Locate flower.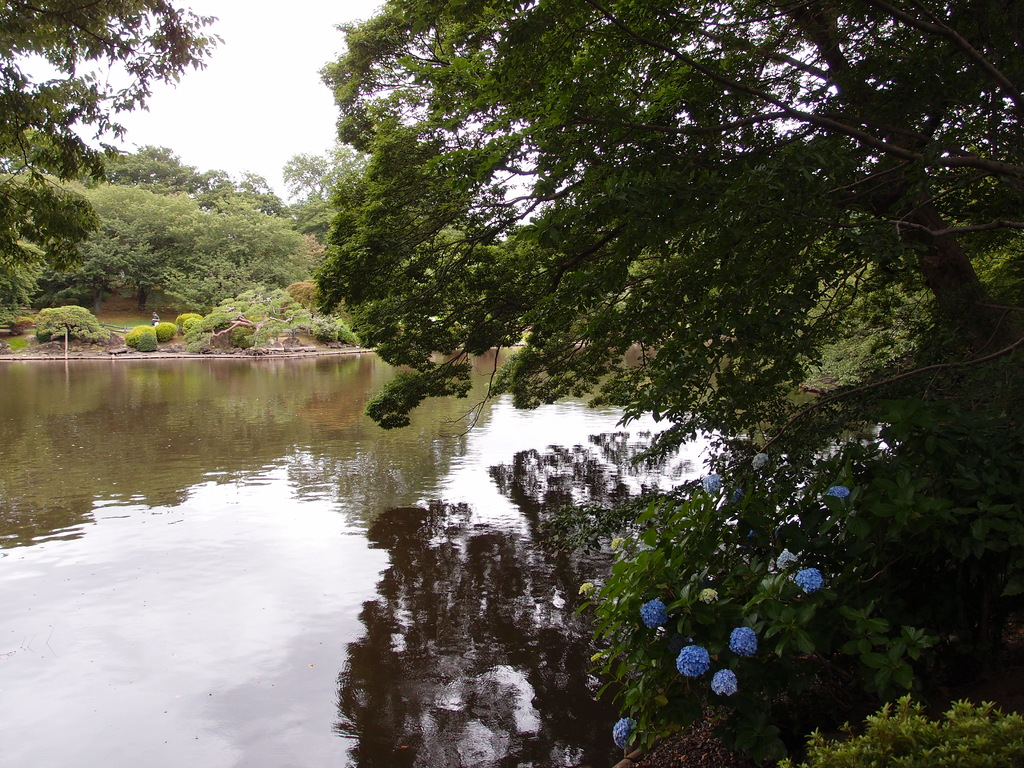
Bounding box: <bbox>776, 543, 796, 572</bbox>.
